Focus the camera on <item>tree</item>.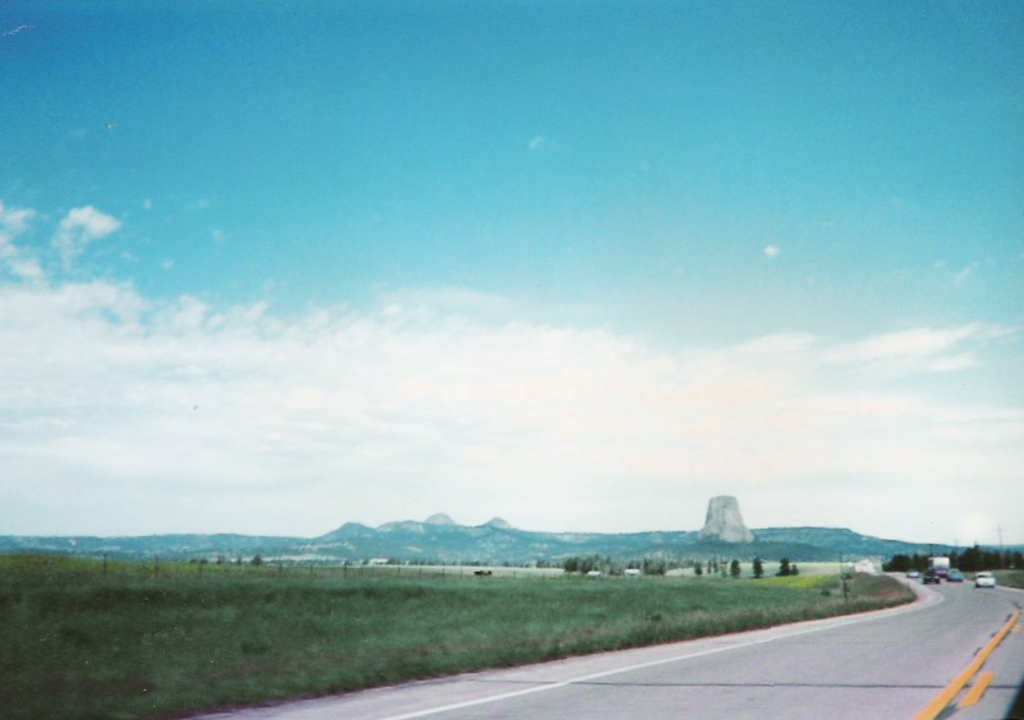
Focus region: bbox=(752, 550, 765, 573).
